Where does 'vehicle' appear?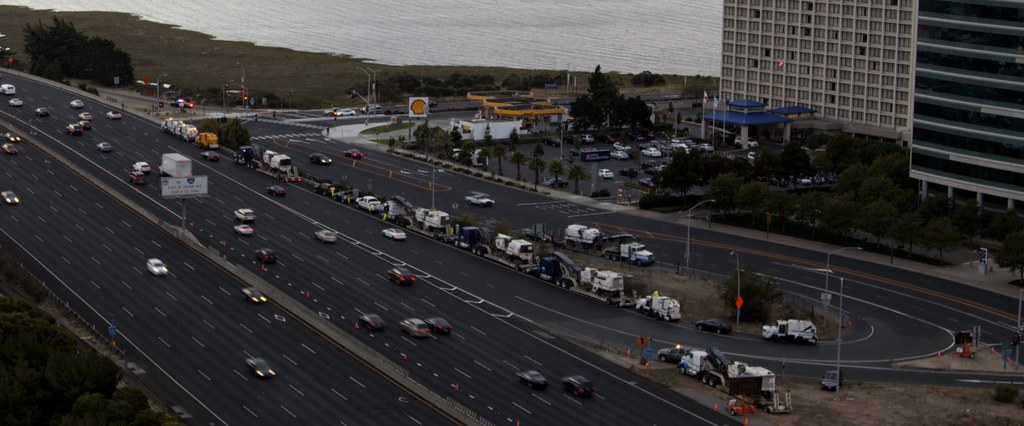
Appears at <bbox>144, 256, 169, 275</bbox>.
